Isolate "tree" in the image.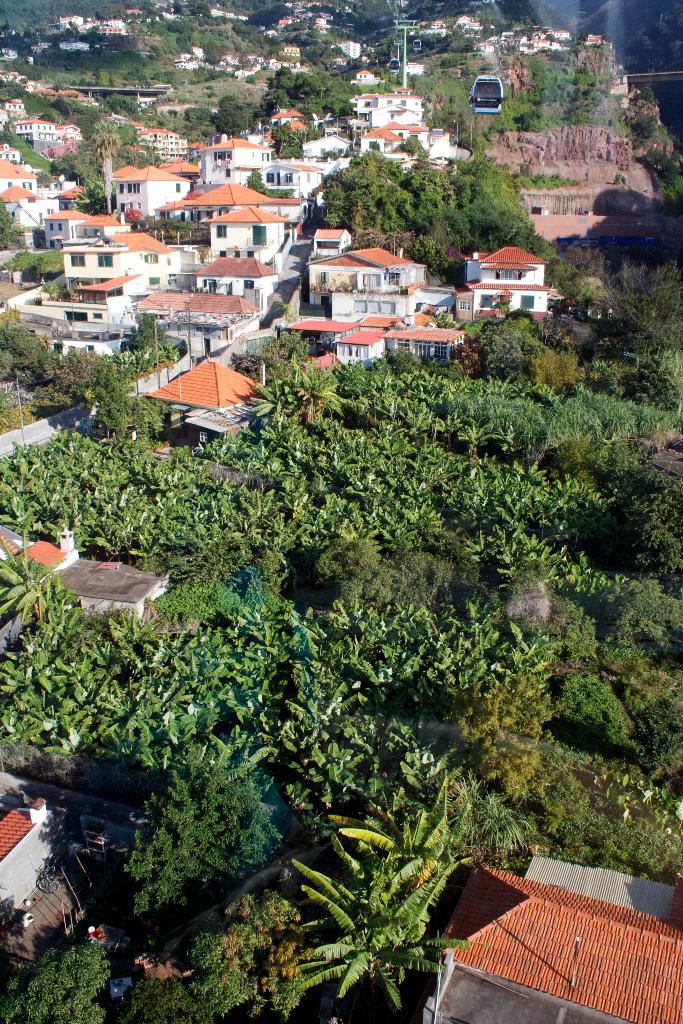
Isolated region: <region>0, 21, 12, 46</region>.
